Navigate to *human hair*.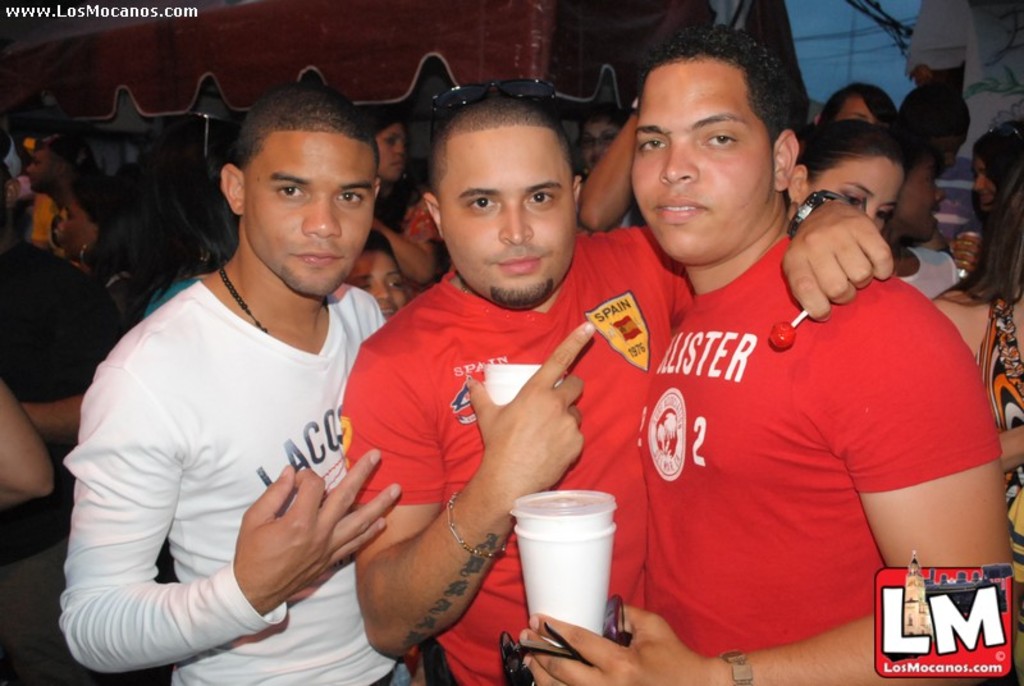
Navigation target: bbox(799, 120, 911, 188).
